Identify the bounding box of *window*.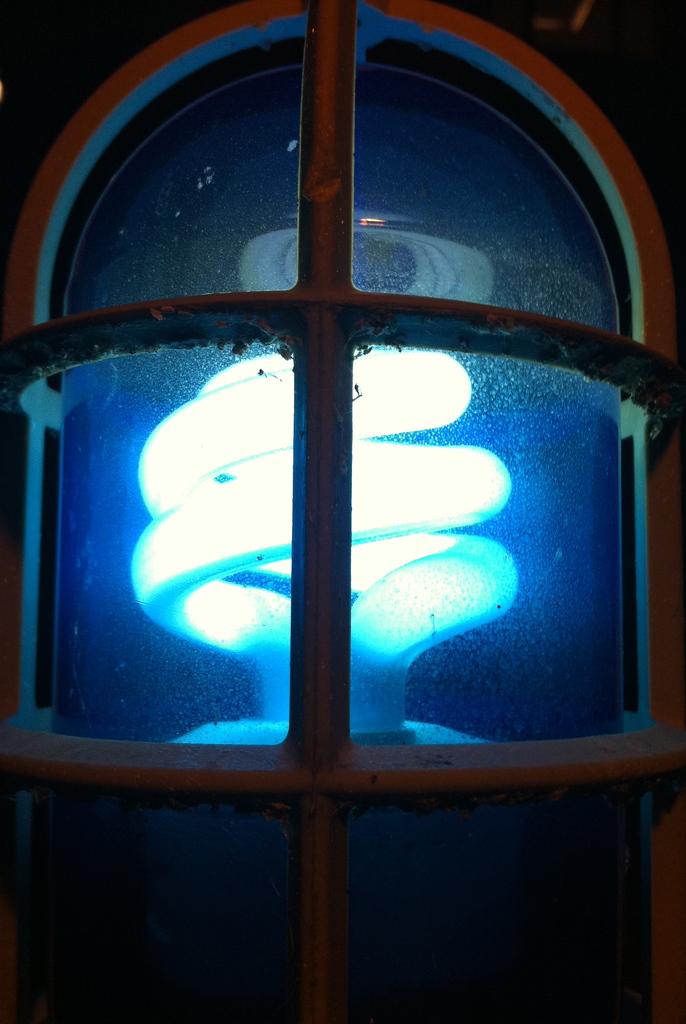
(0,0,685,1023).
